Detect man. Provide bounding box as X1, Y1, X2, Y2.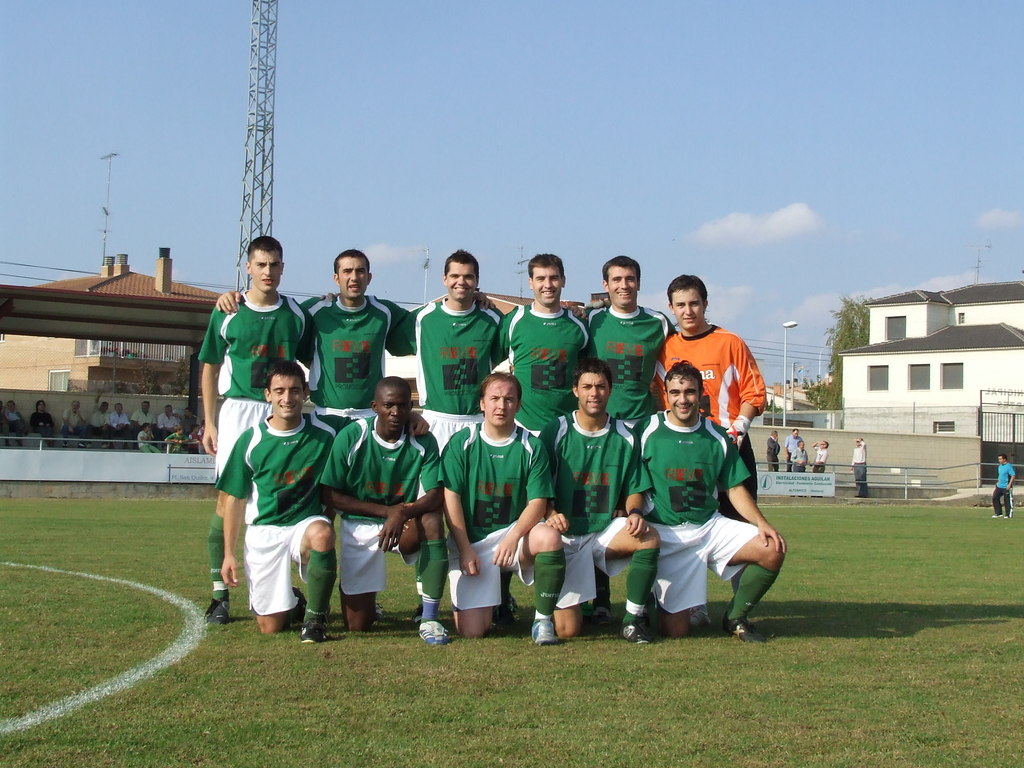
212, 360, 353, 640.
